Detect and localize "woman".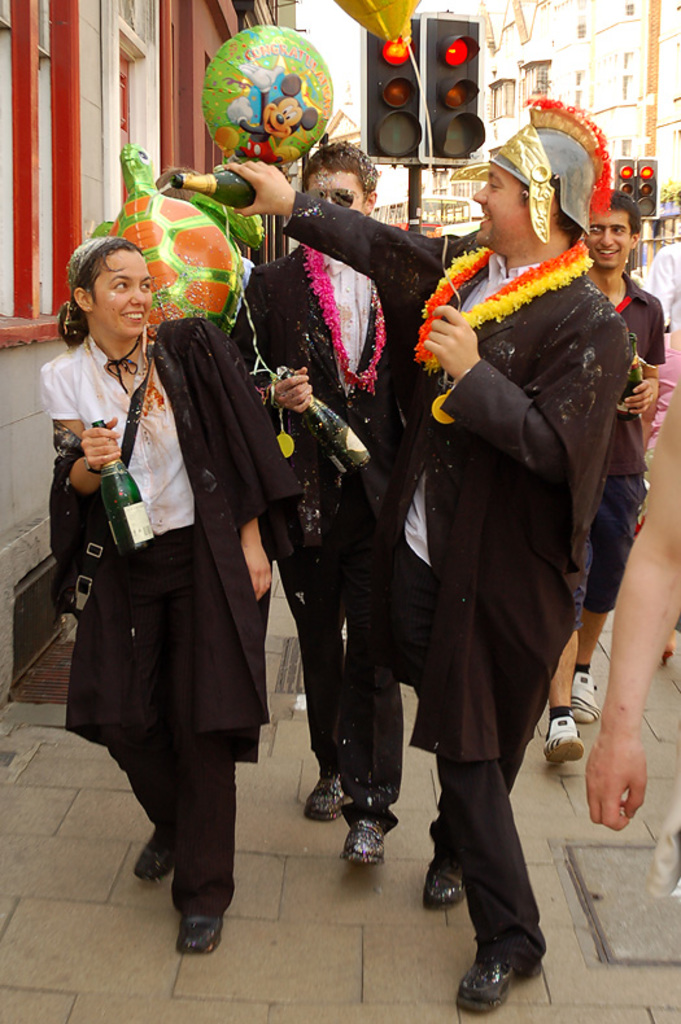
Localized at region(53, 193, 289, 957).
